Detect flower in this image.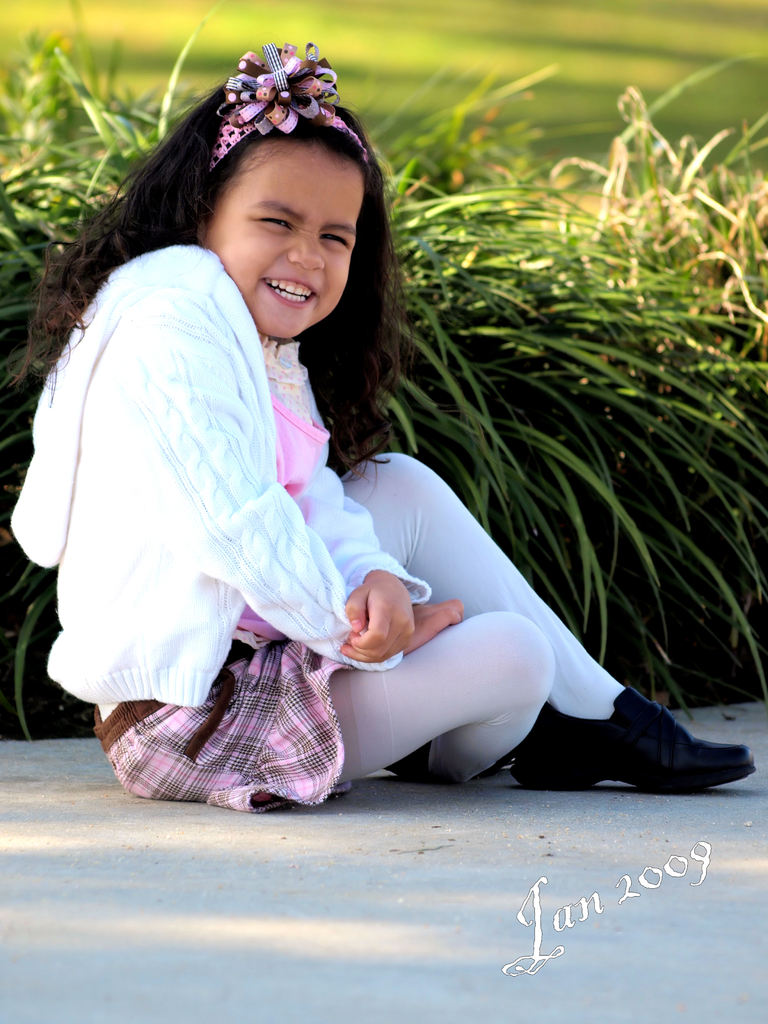
Detection: BBox(211, 36, 338, 134).
